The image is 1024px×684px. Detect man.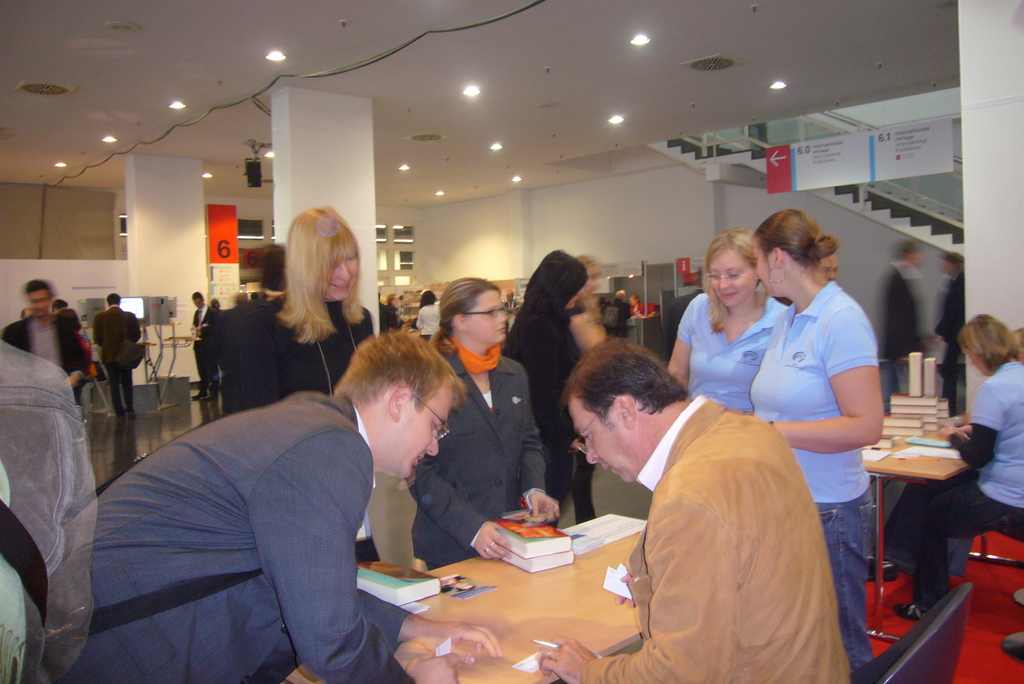
Detection: 188 289 220 397.
